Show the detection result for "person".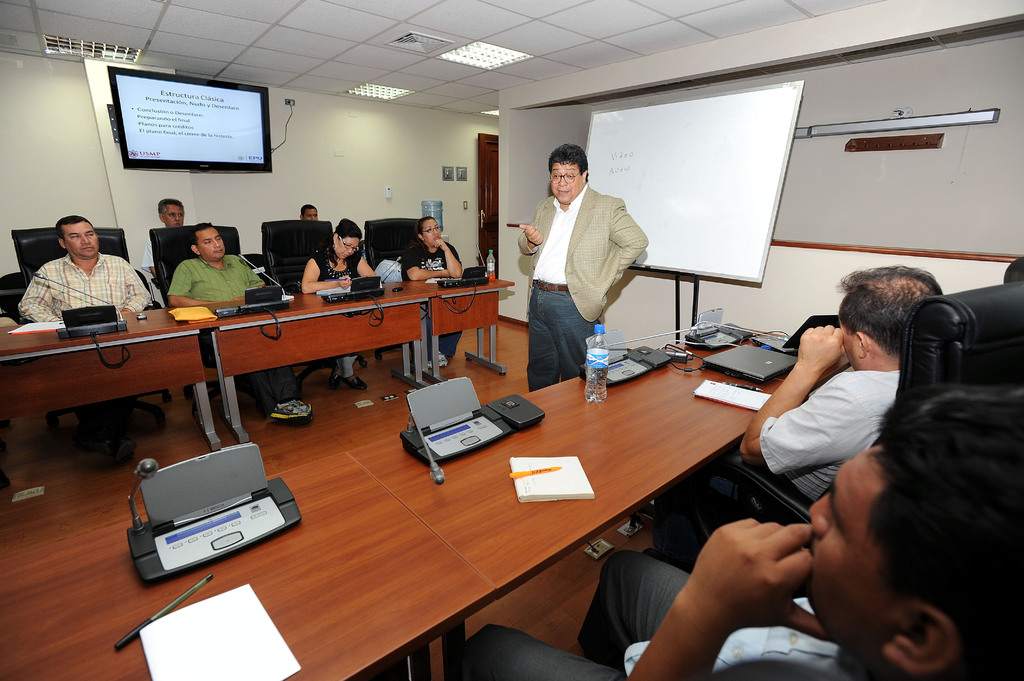
[15,212,151,443].
